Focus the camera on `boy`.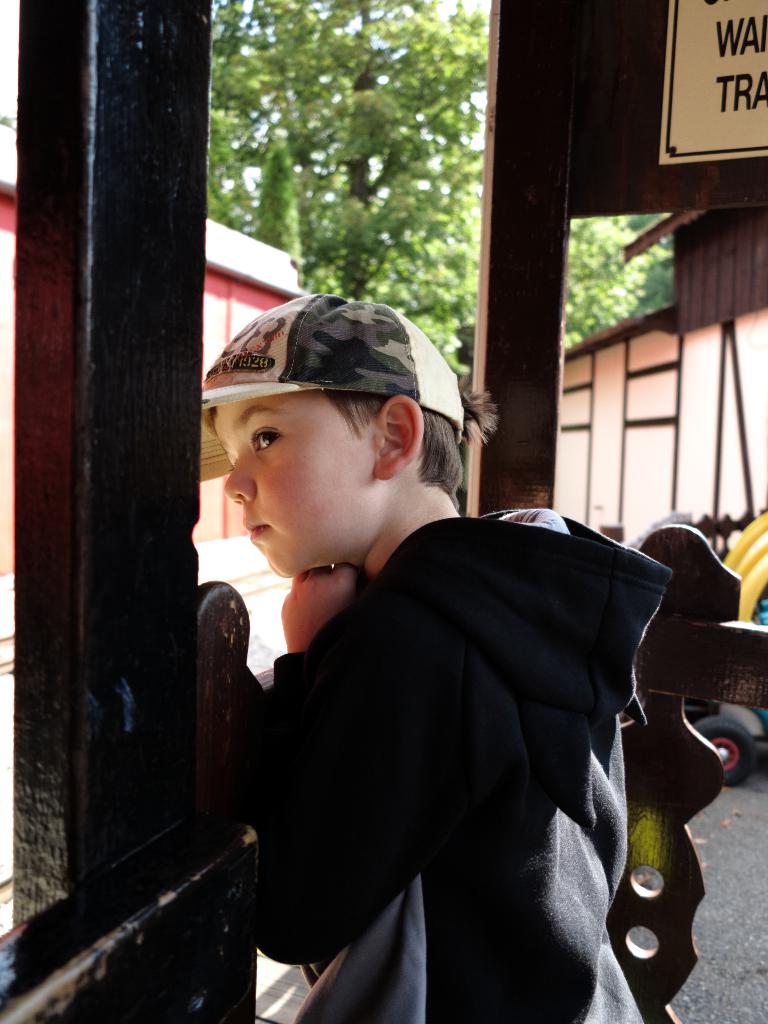
Focus region: [241, 291, 646, 1023].
